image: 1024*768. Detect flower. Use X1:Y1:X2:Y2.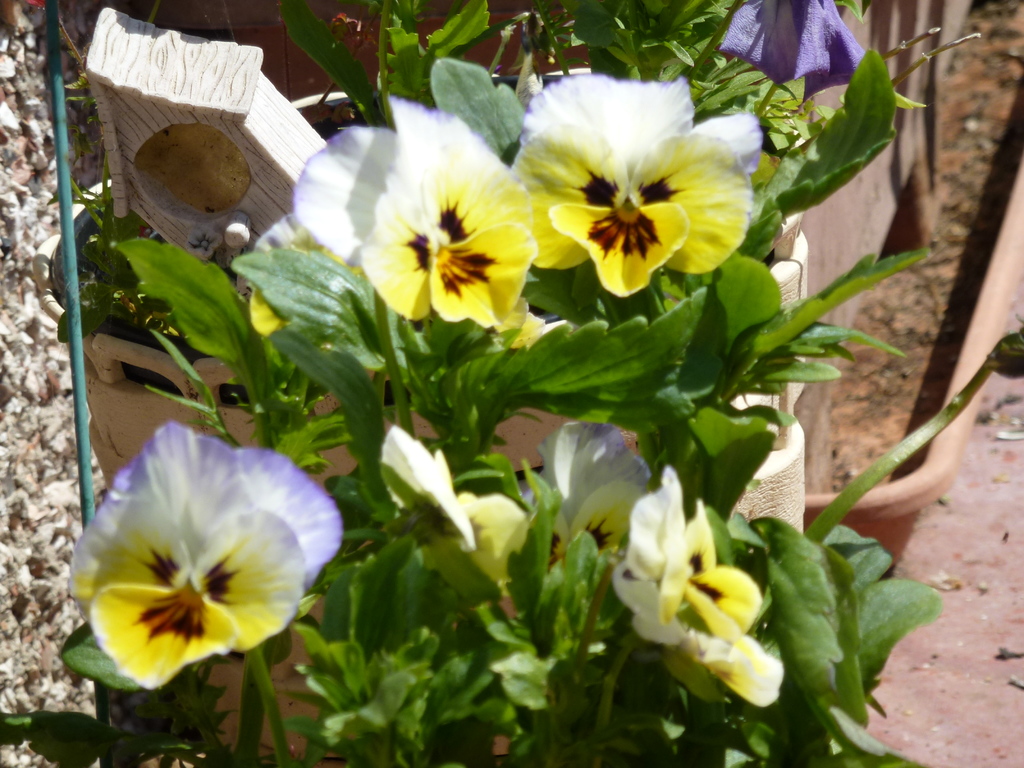
525:422:652:574.
